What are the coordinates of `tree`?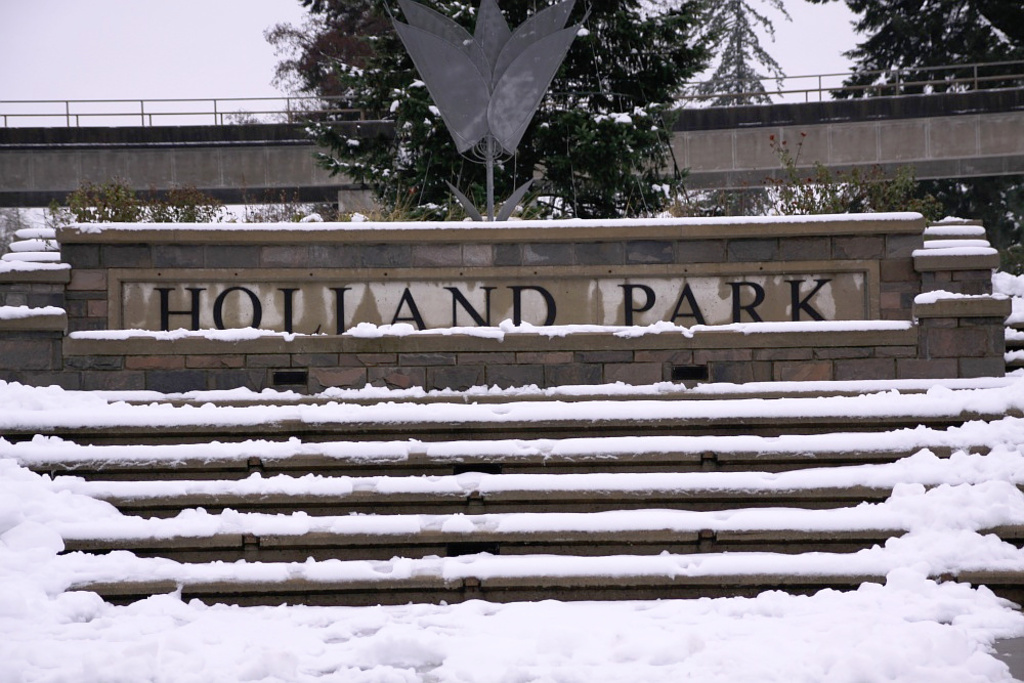
257, 0, 728, 208.
